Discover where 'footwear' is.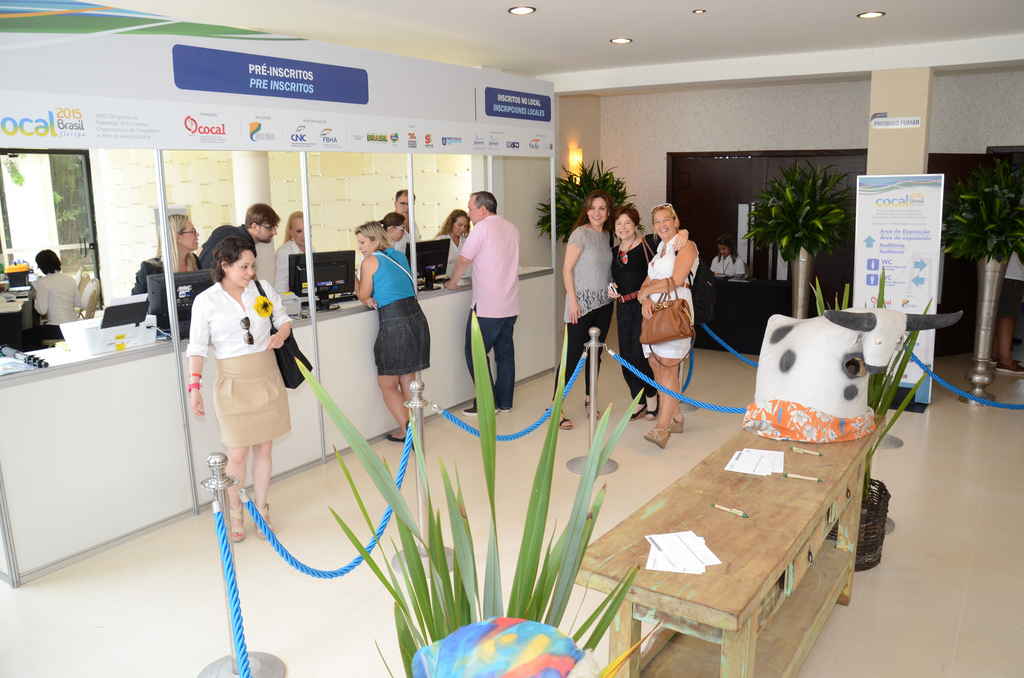
Discovered at (644, 400, 661, 423).
